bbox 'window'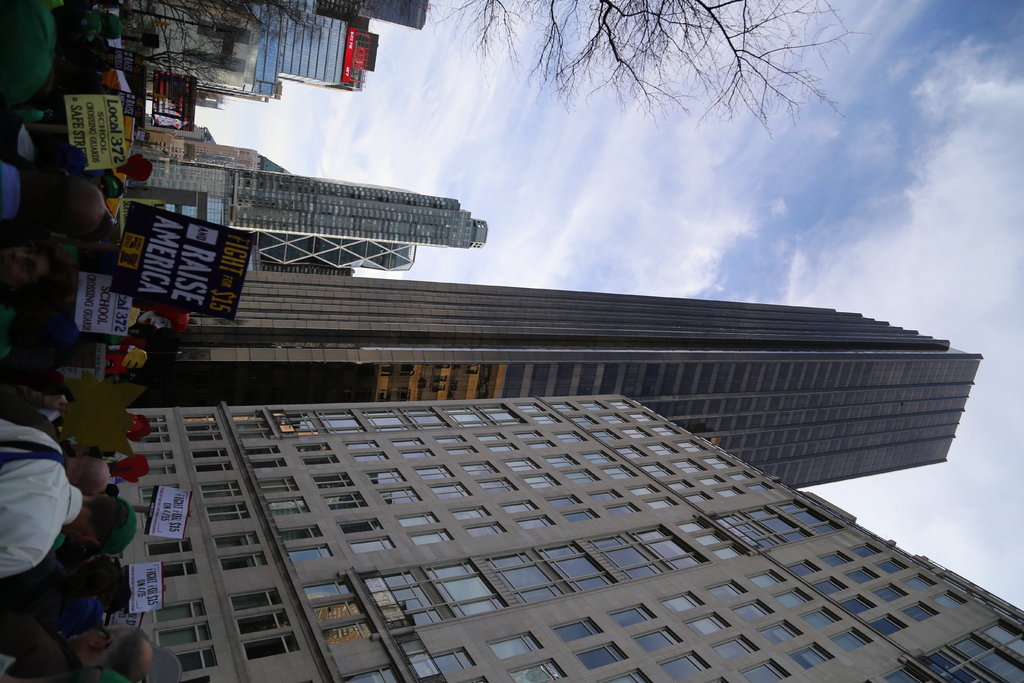
(left=819, top=552, right=851, bottom=568)
